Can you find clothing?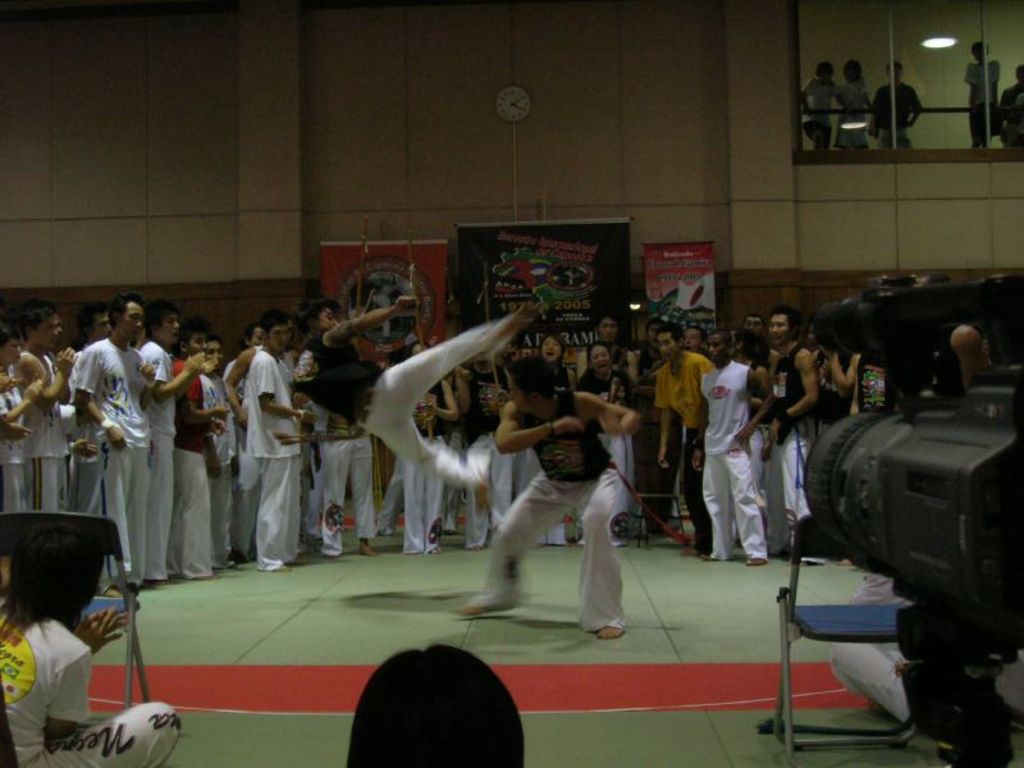
Yes, bounding box: box(308, 330, 516, 492).
